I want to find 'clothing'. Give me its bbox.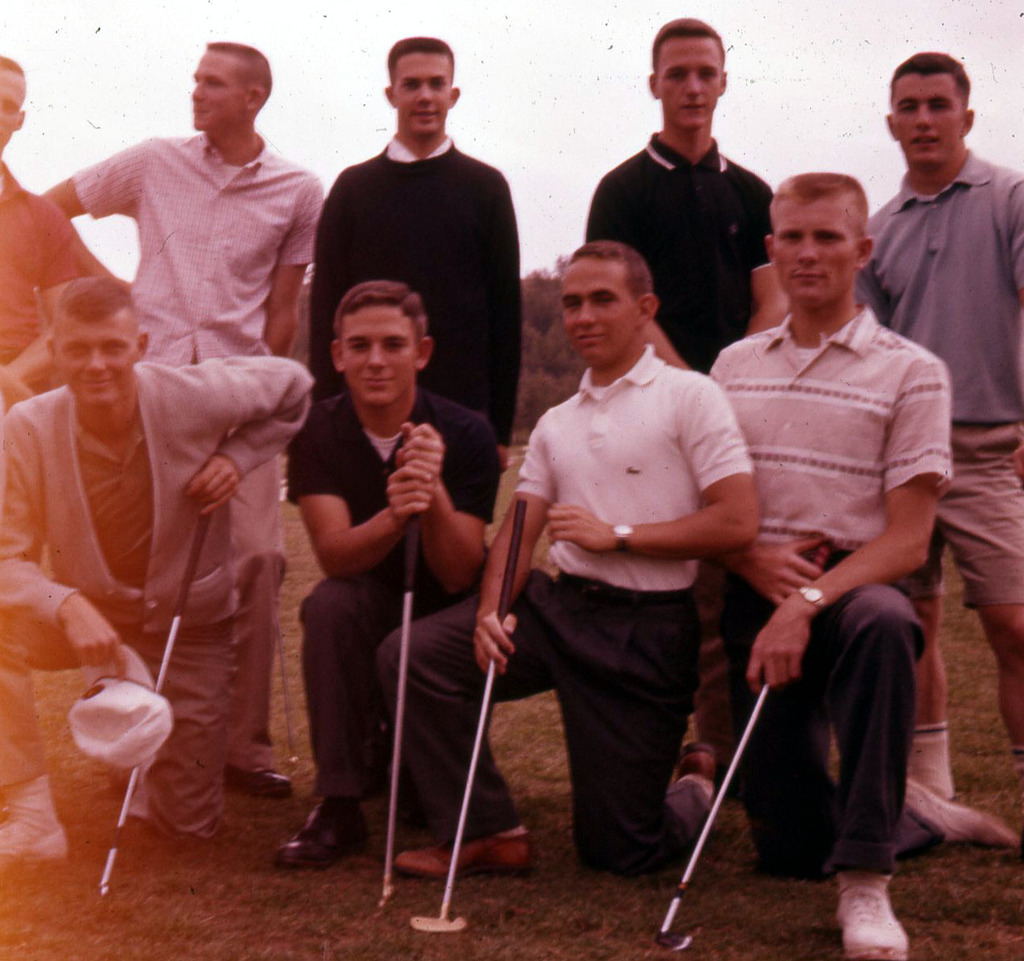
[left=284, top=394, right=498, bottom=798].
